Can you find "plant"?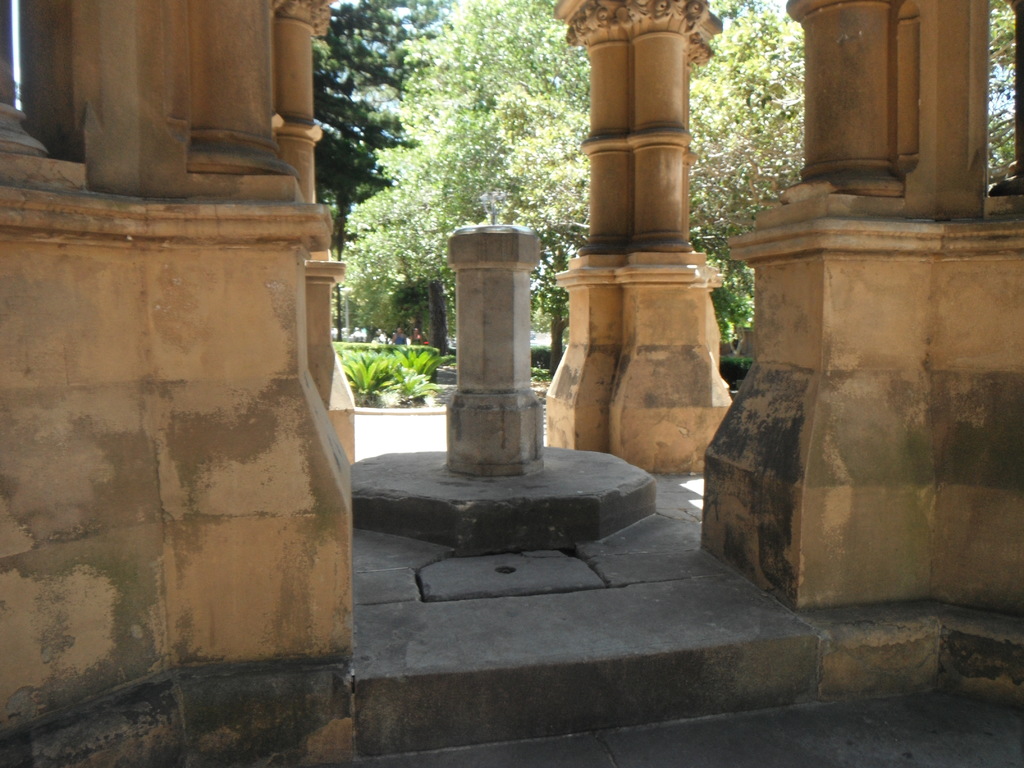
Yes, bounding box: pyautogui.locateOnScreen(342, 361, 395, 396).
